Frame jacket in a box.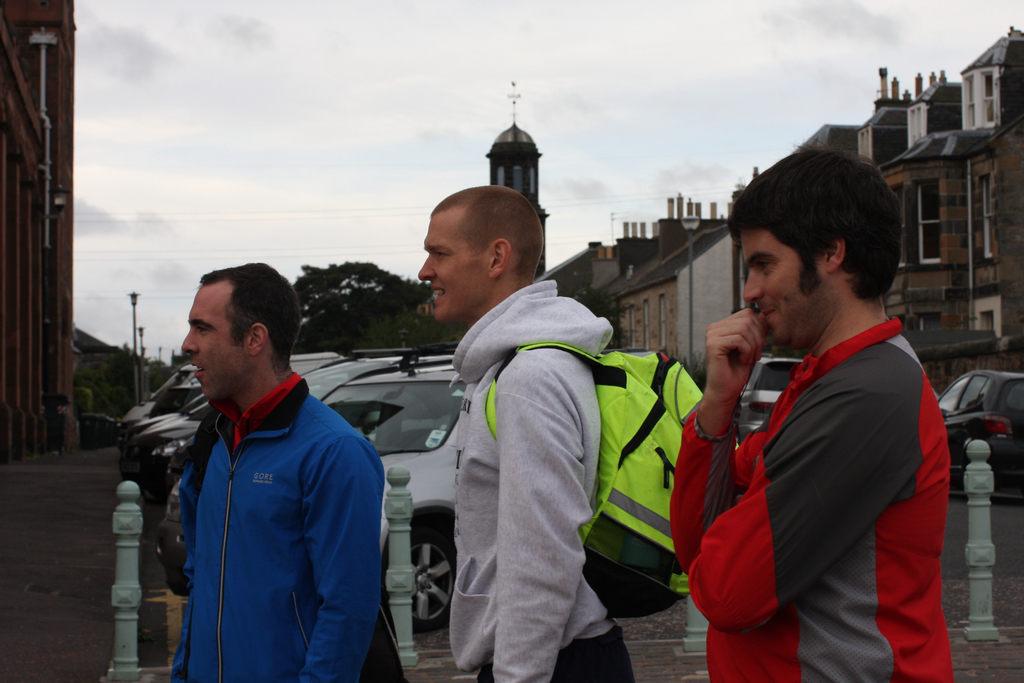
<box>444,278,635,682</box>.
